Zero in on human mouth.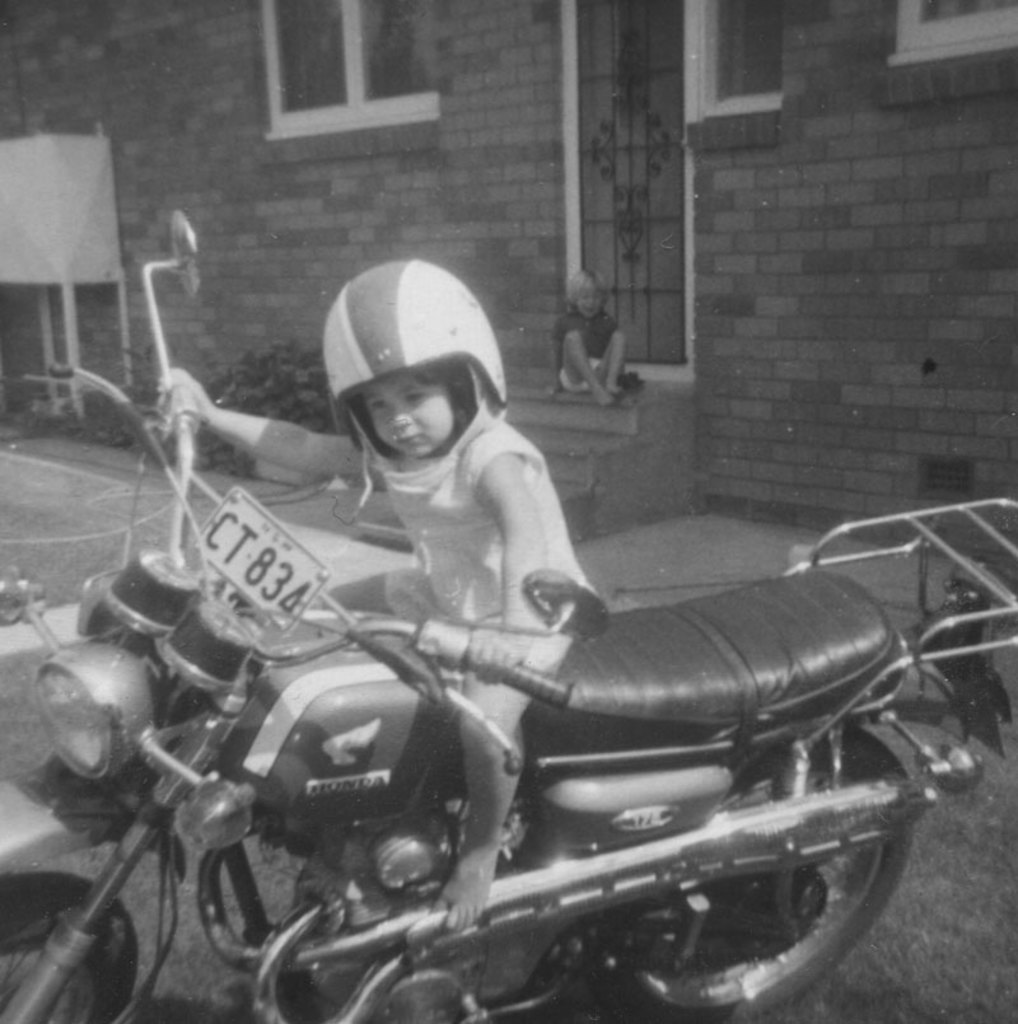
Zeroed in: <region>400, 430, 424, 443</region>.
